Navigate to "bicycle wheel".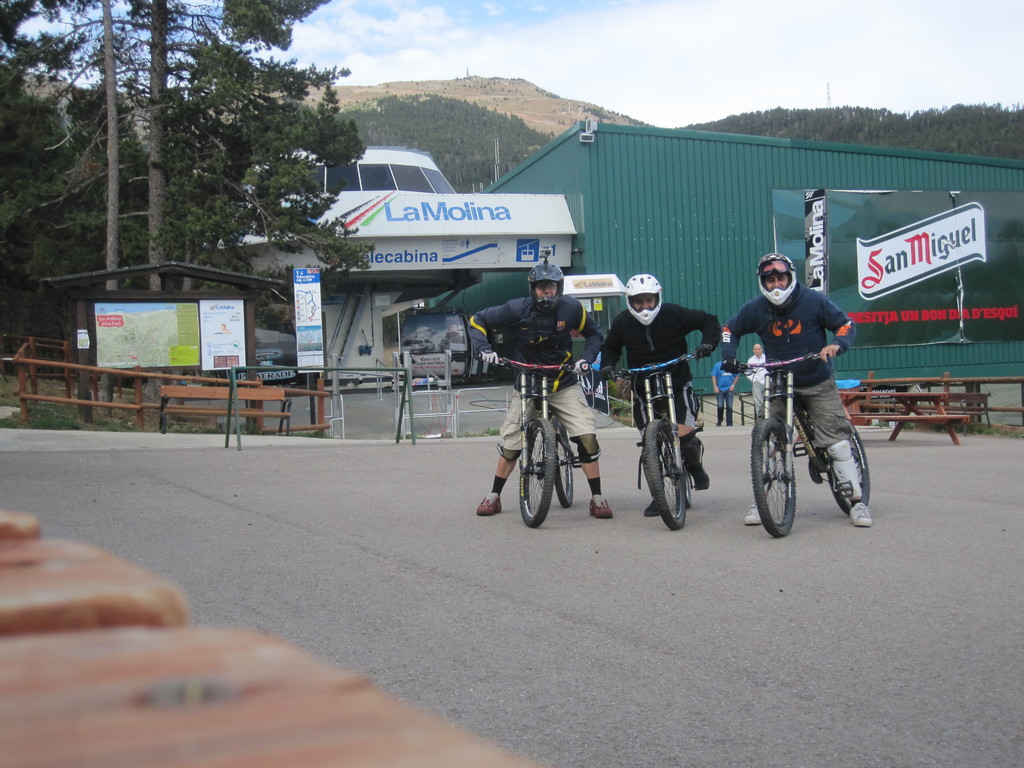
Navigation target: <region>754, 422, 796, 537</region>.
